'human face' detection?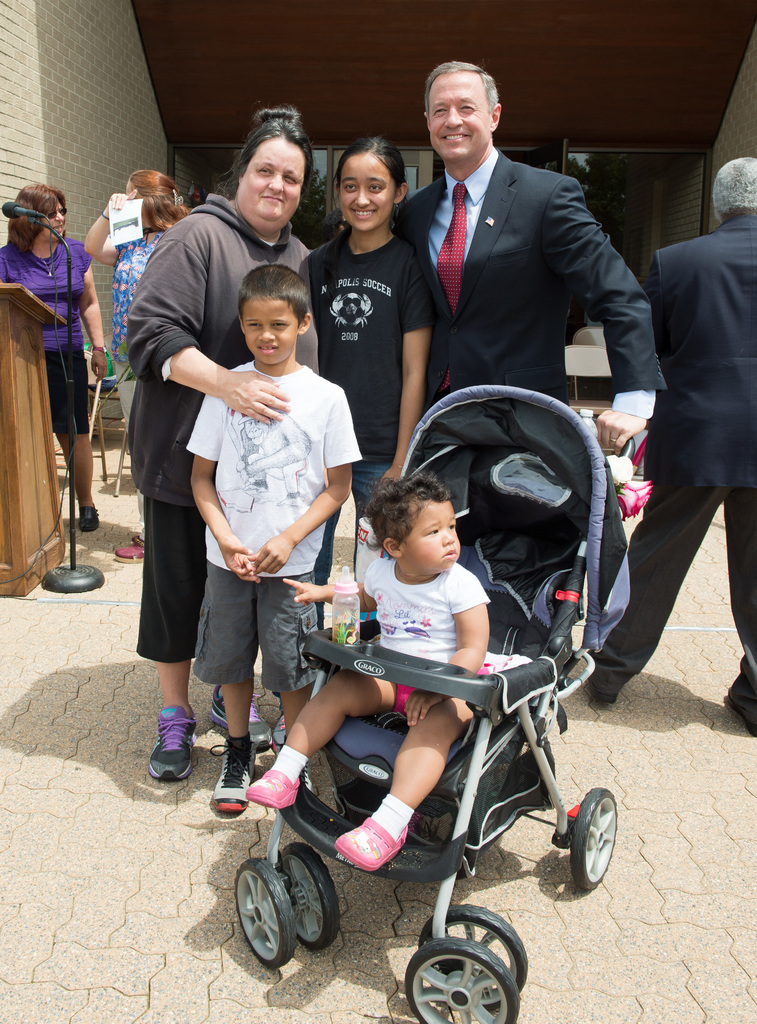
Rect(241, 298, 302, 363)
